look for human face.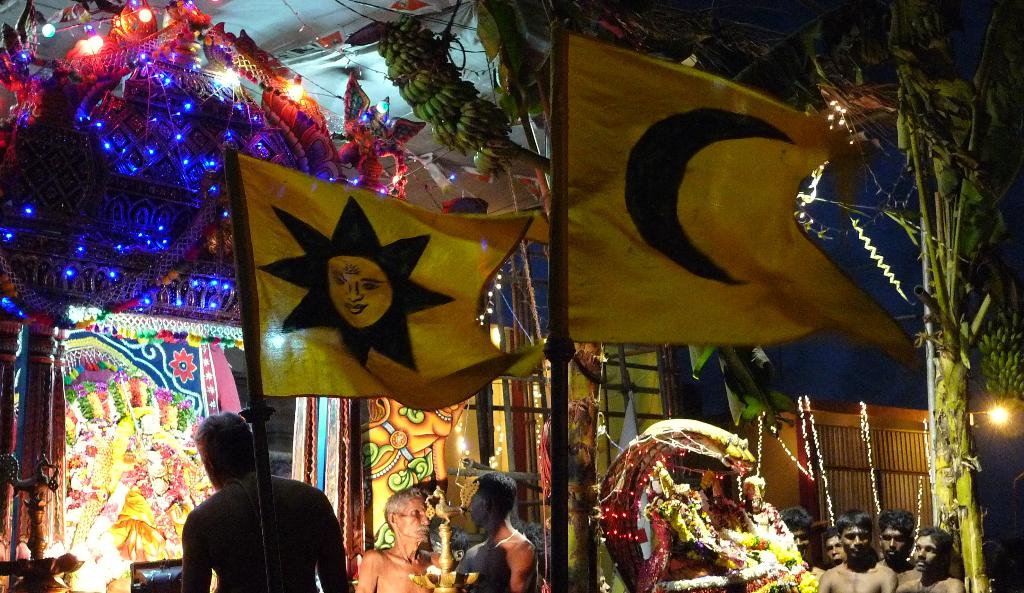
Found: bbox=[402, 501, 429, 545].
